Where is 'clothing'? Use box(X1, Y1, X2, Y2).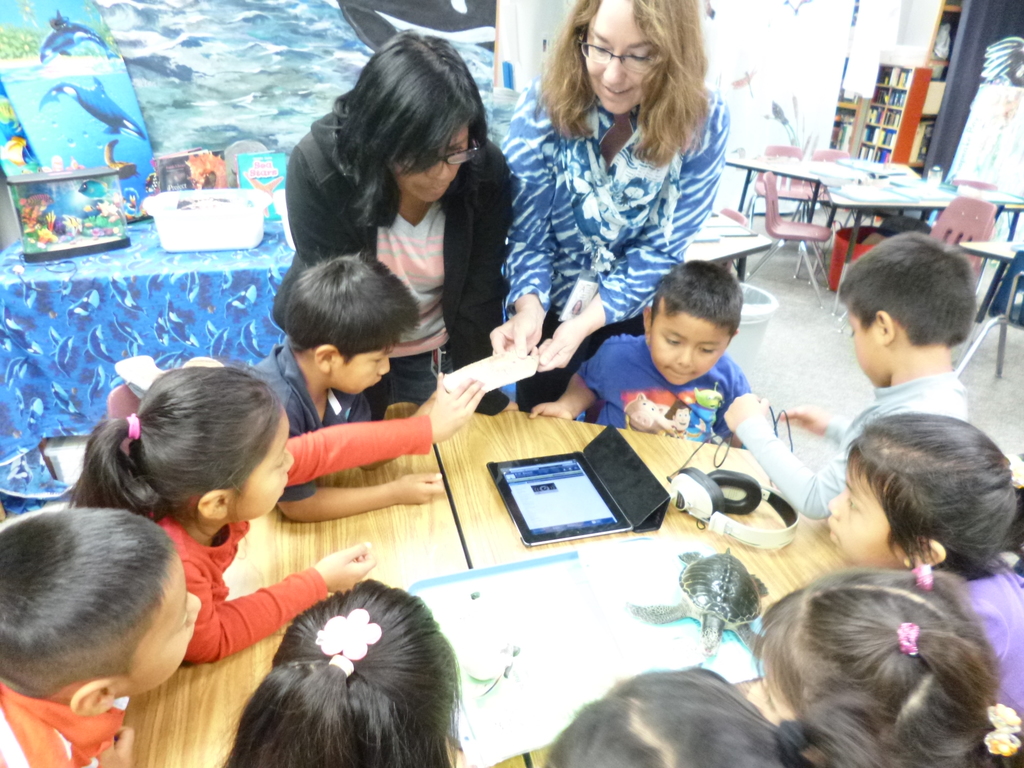
box(243, 339, 380, 499).
